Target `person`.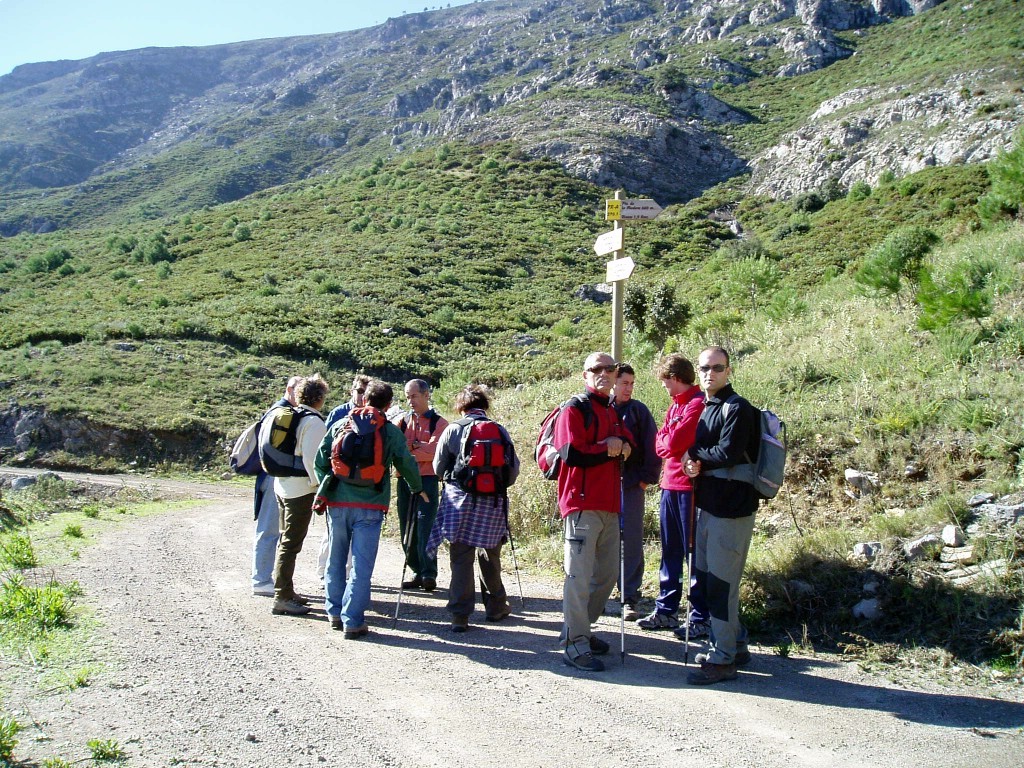
Target region: <box>631,360,702,626</box>.
